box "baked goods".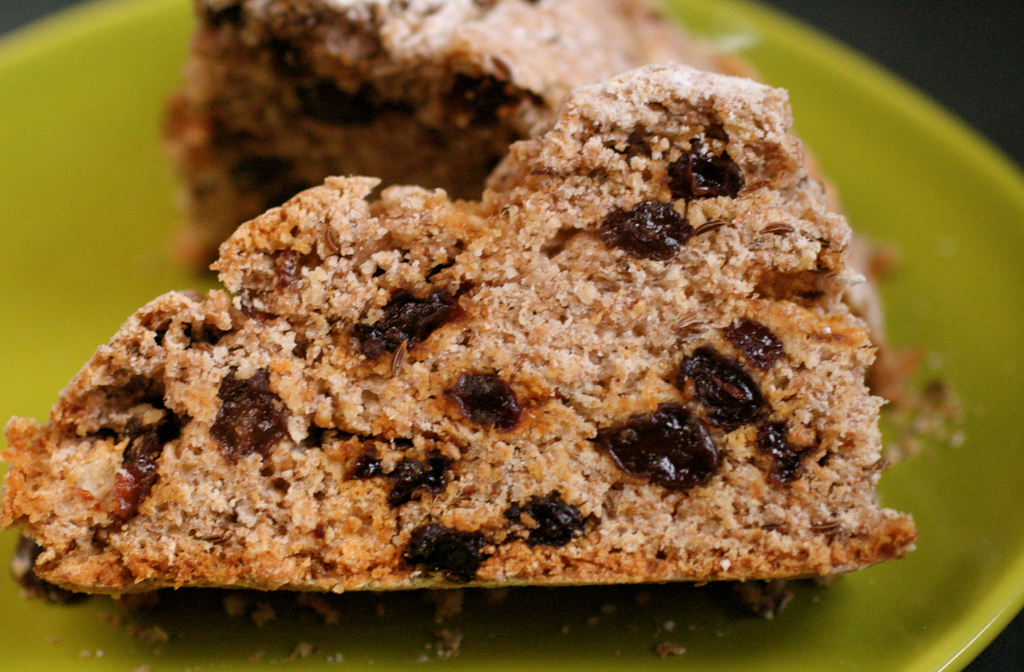
19/94/935/612.
